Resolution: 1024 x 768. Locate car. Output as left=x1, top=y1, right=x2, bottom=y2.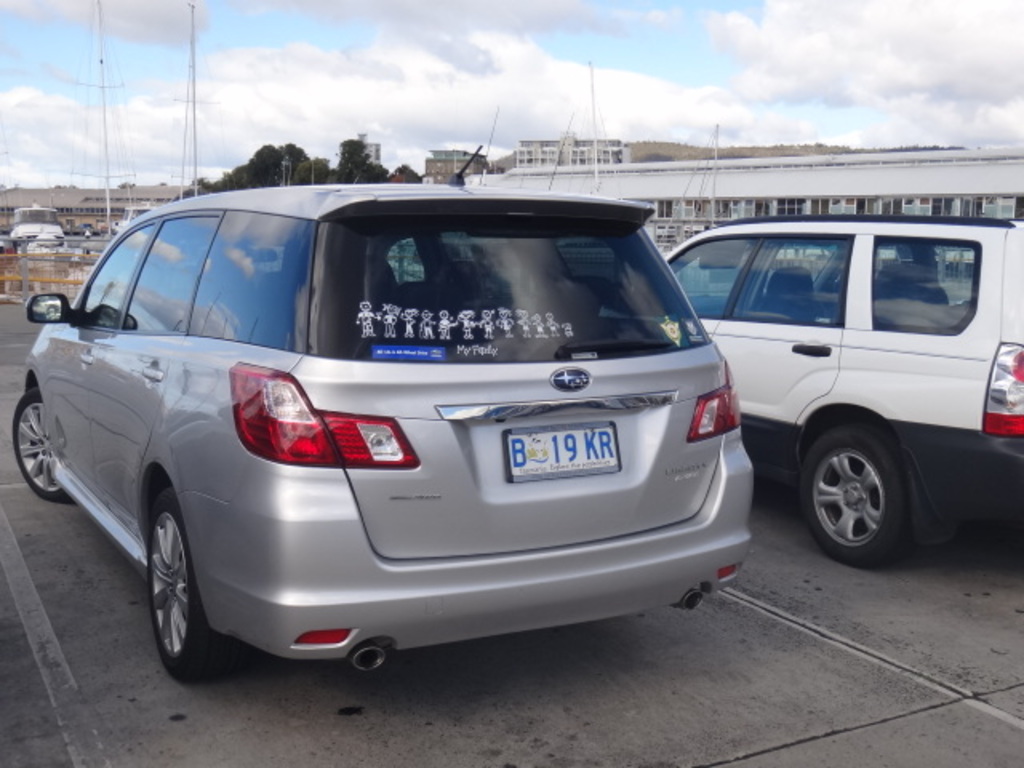
left=3, top=210, right=64, bottom=240.
